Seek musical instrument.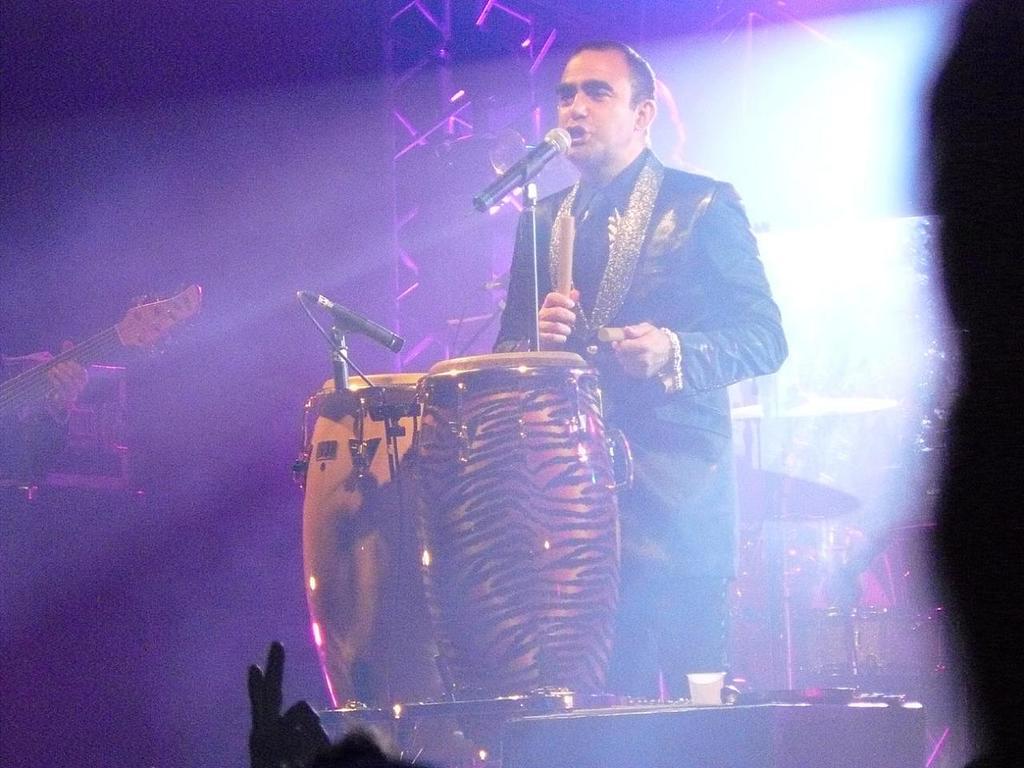
x1=0 y1=278 x2=215 y2=432.
